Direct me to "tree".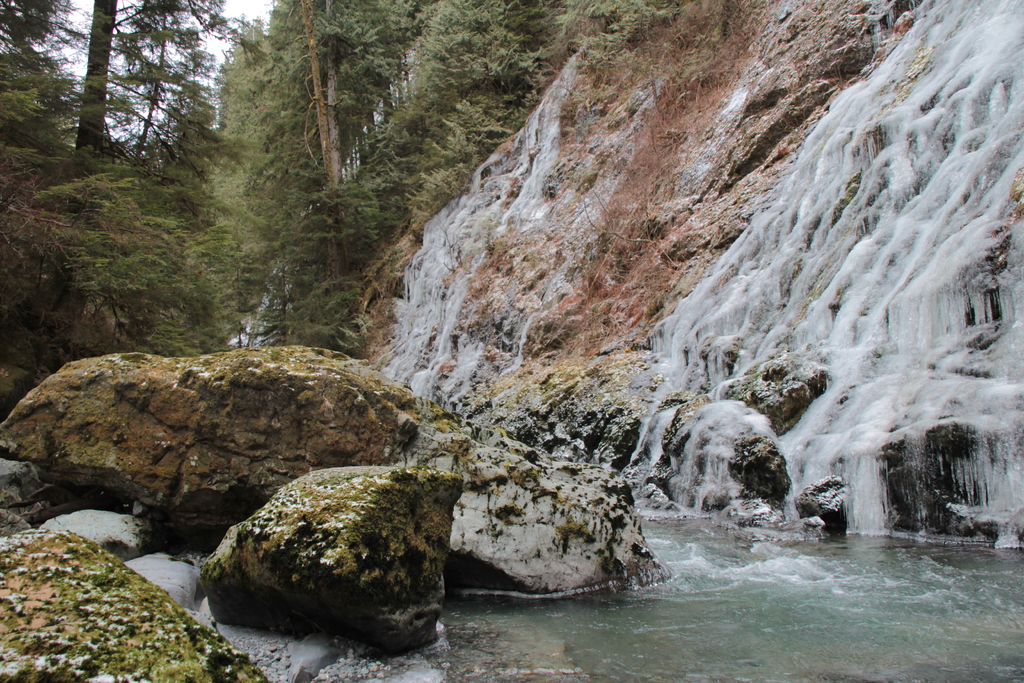
Direction: [76, 1, 120, 147].
